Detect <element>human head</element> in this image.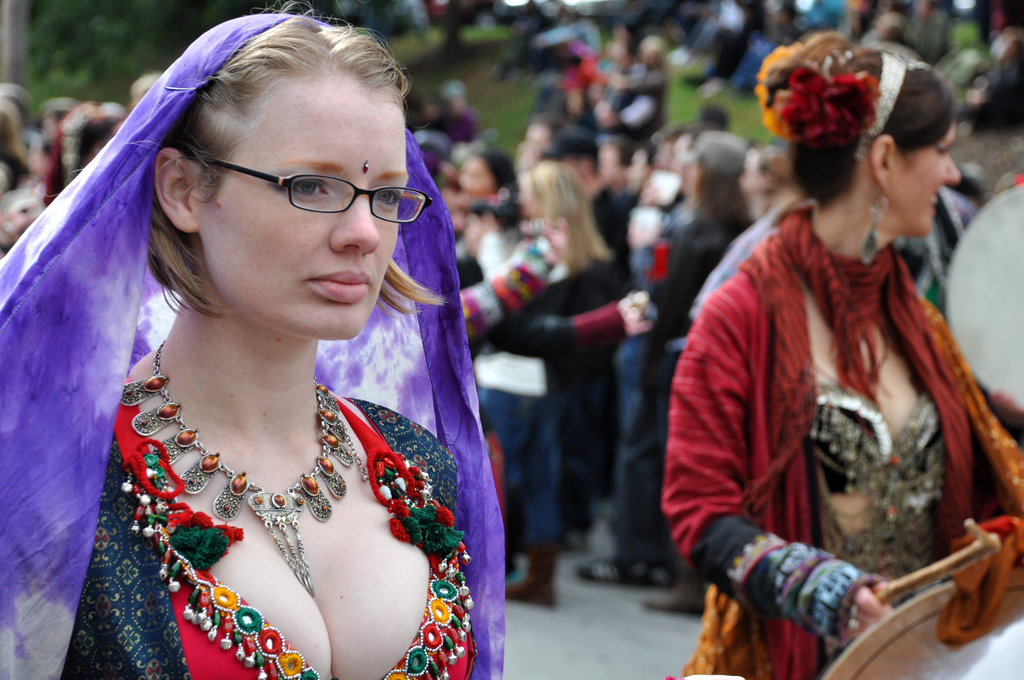
Detection: [762, 43, 970, 238].
